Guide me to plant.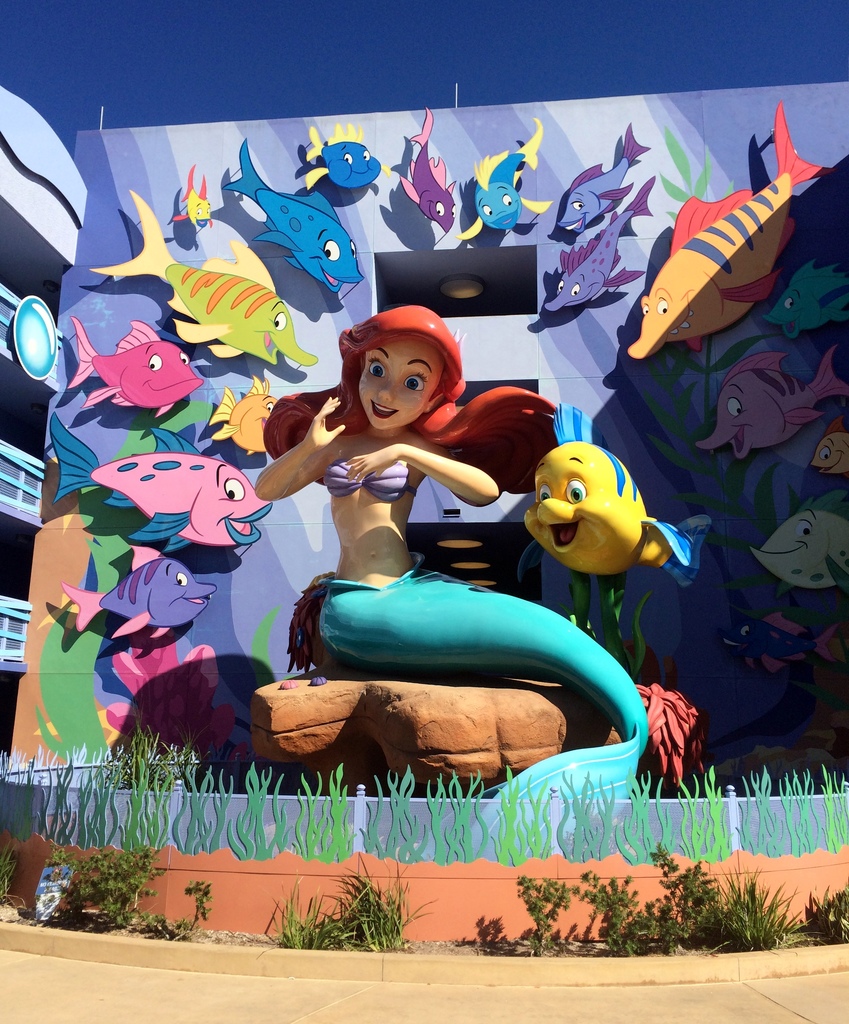
Guidance: (716, 848, 816, 948).
